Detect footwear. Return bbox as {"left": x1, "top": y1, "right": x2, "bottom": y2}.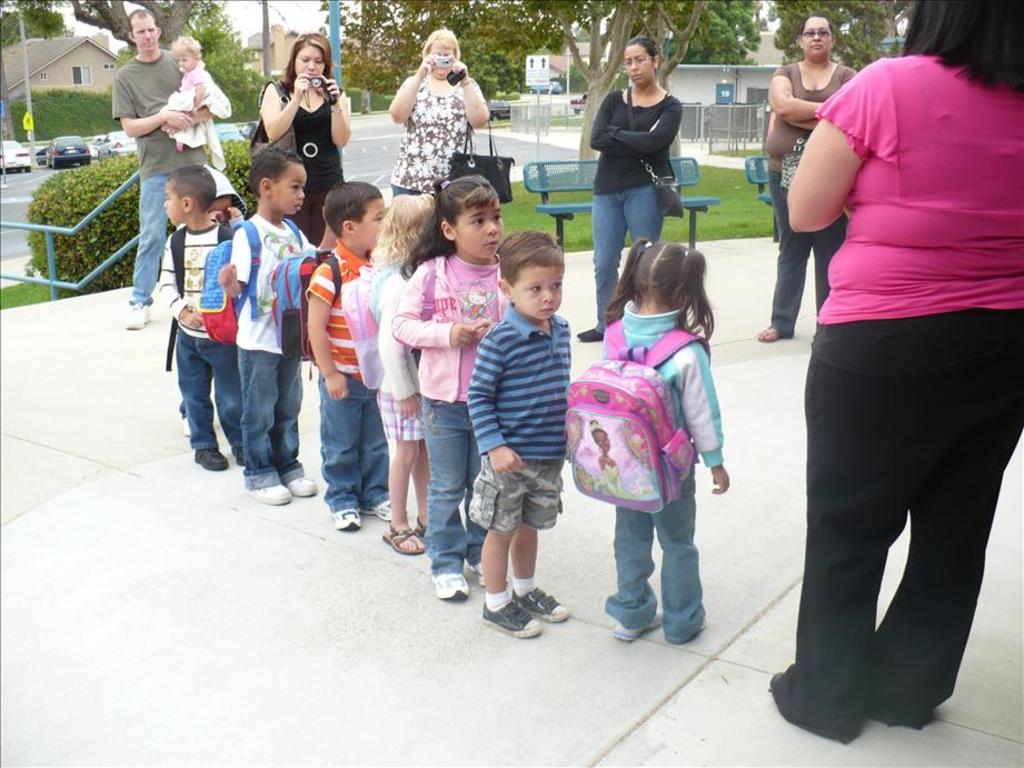
{"left": 481, "top": 588, "right": 568, "bottom": 641}.
